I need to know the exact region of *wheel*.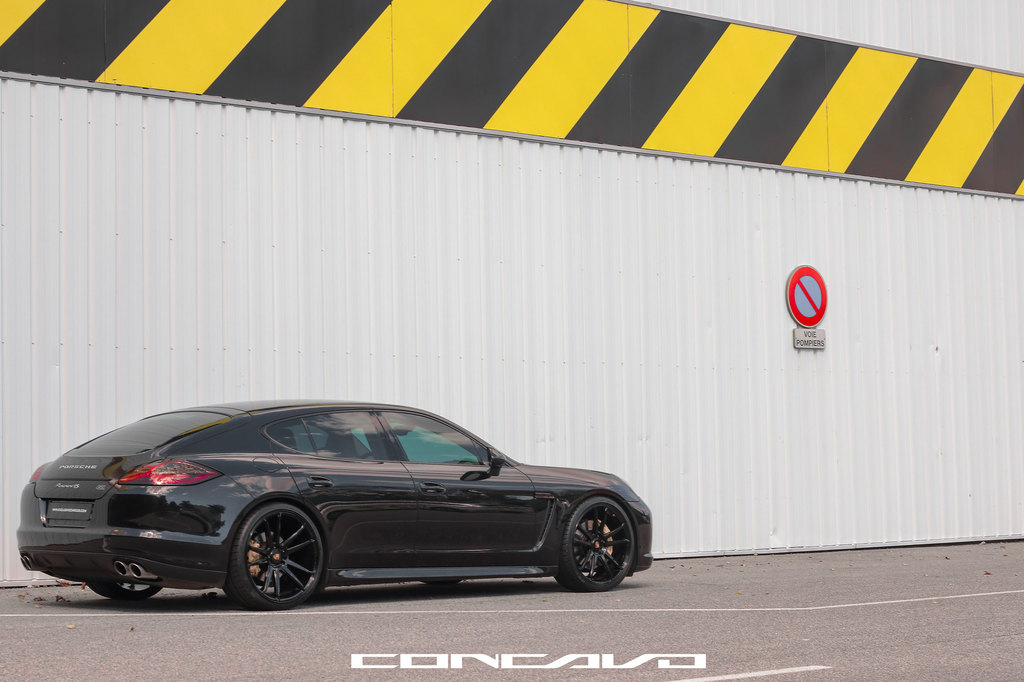
Region: (553, 495, 637, 594).
